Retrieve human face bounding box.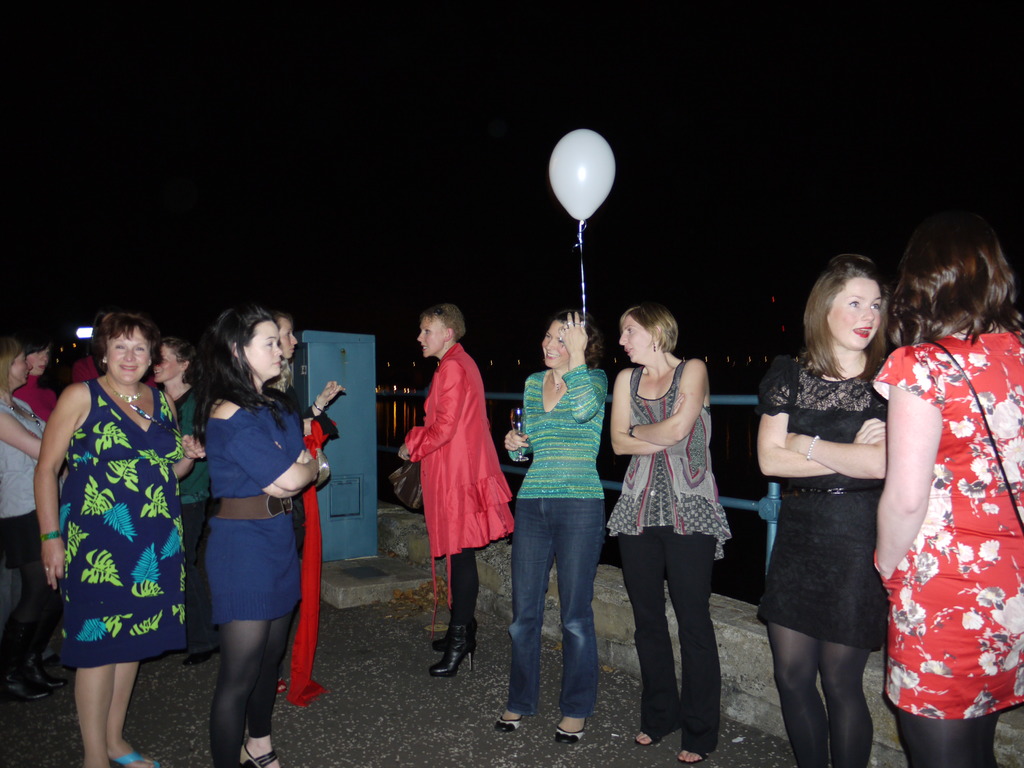
Bounding box: crop(28, 351, 51, 378).
